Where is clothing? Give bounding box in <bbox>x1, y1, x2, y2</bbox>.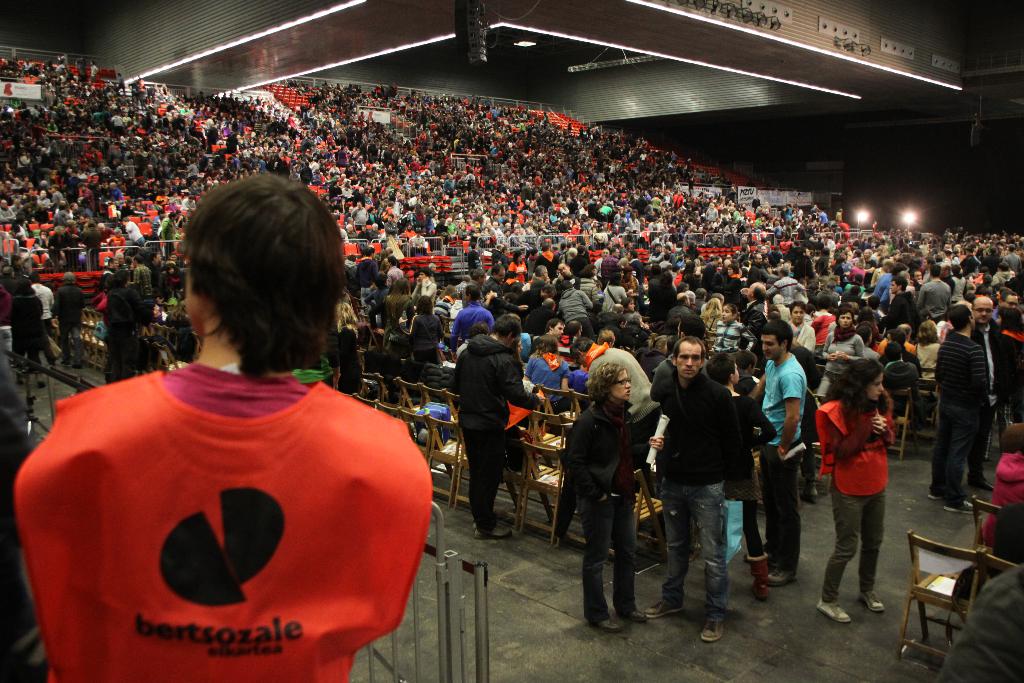
<bbox>972, 318, 1000, 484</bbox>.
